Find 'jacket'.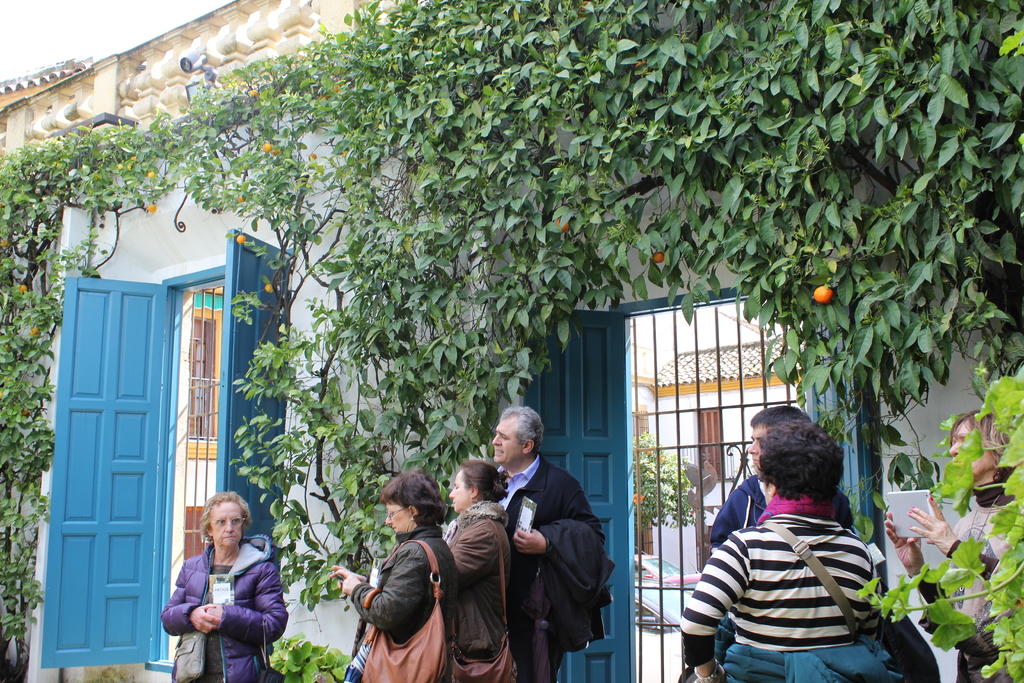
box(530, 518, 619, 651).
